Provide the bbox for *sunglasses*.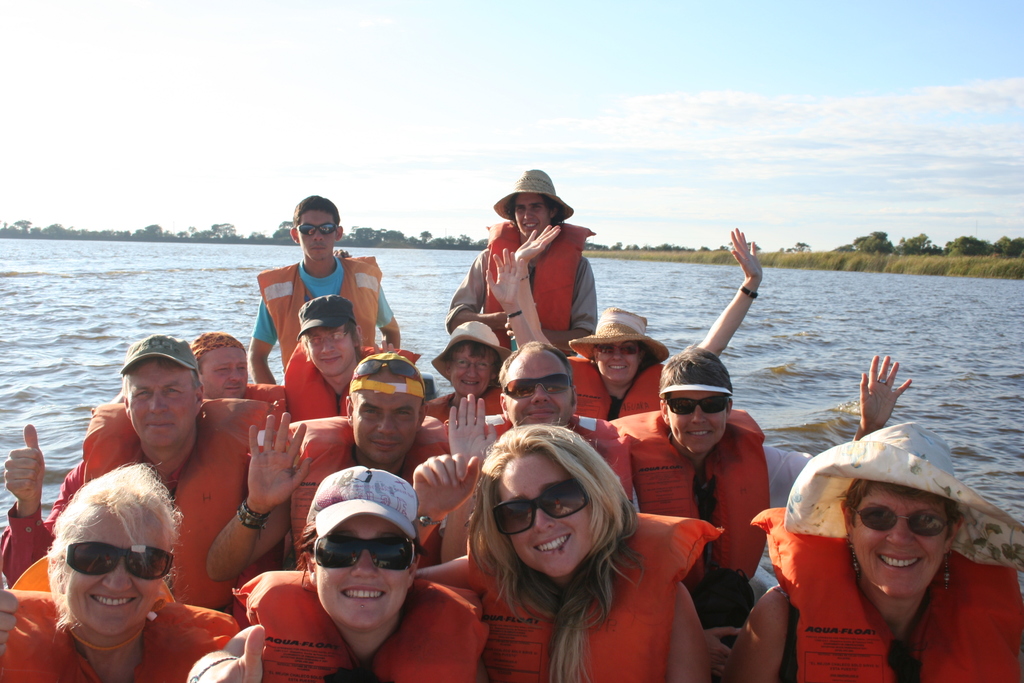
bbox=(603, 344, 643, 360).
